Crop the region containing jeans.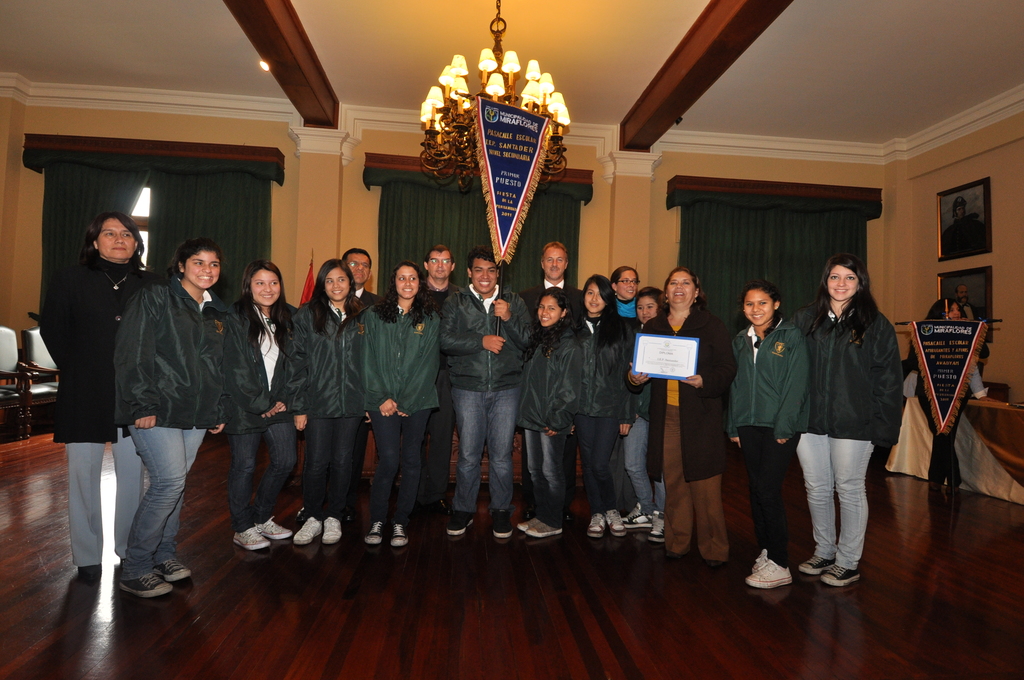
Crop region: <region>623, 416, 665, 512</region>.
